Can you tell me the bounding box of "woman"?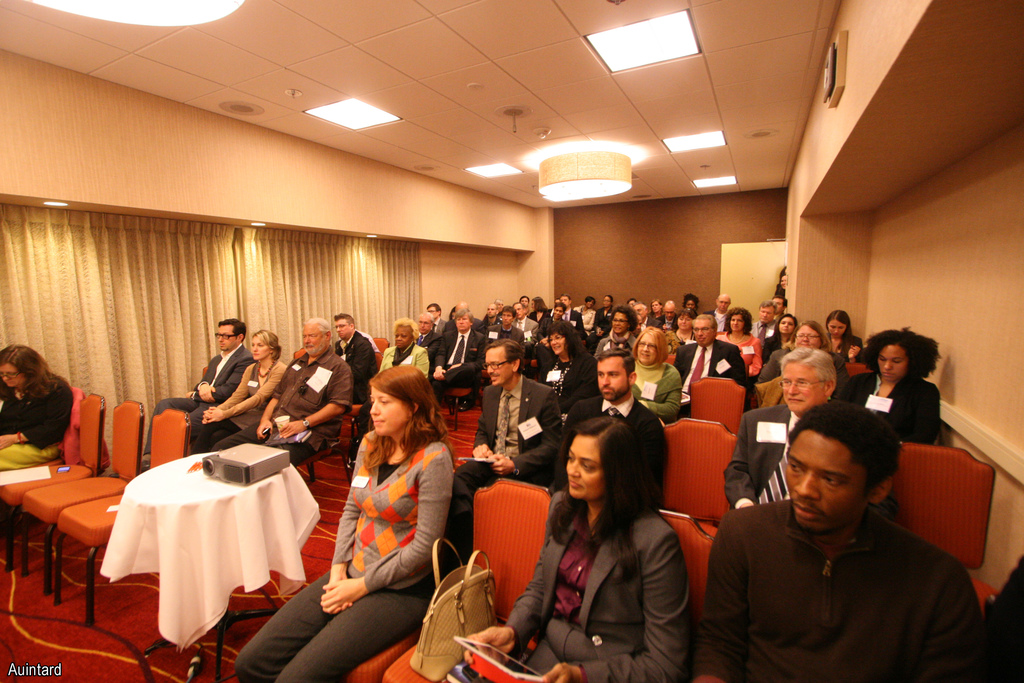
842 327 941 447.
